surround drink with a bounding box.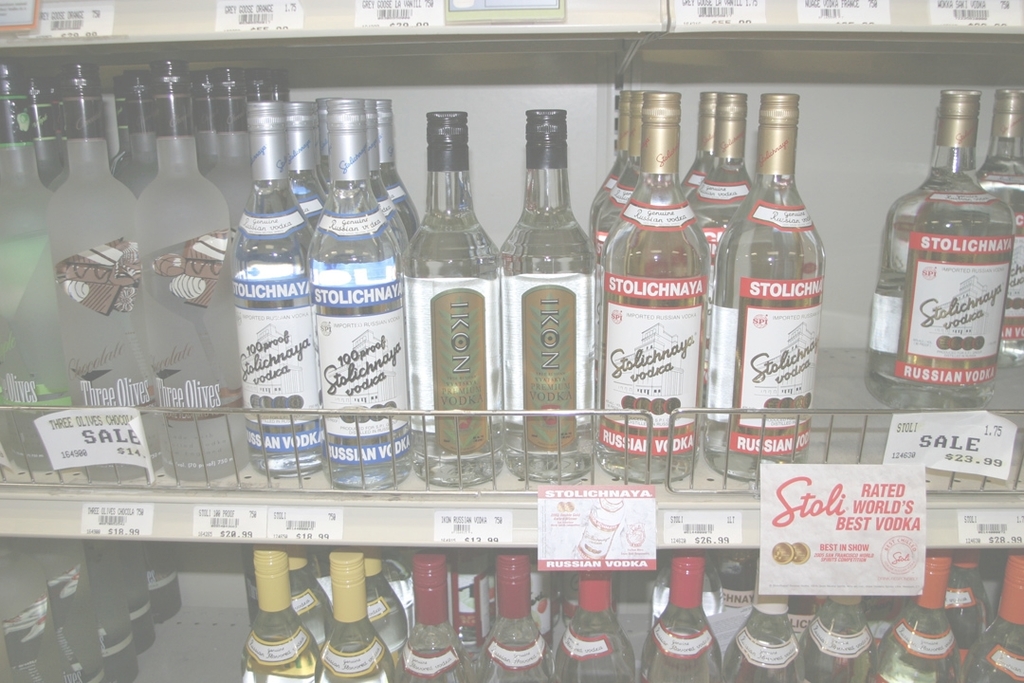
x1=608, y1=129, x2=717, y2=462.
